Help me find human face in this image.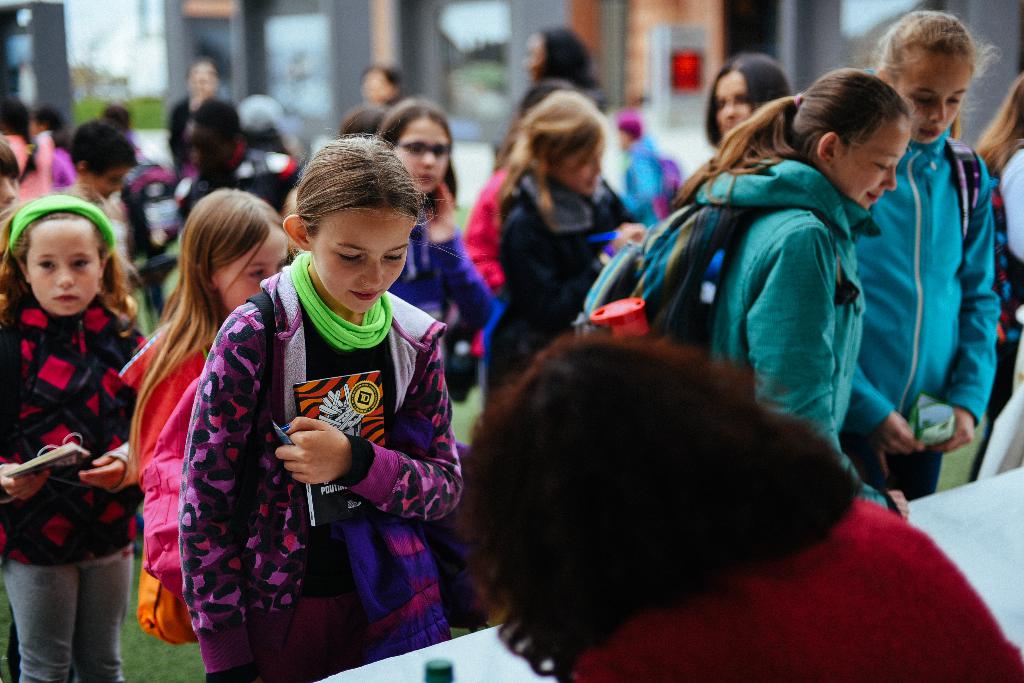
Found it: rect(716, 69, 754, 136).
